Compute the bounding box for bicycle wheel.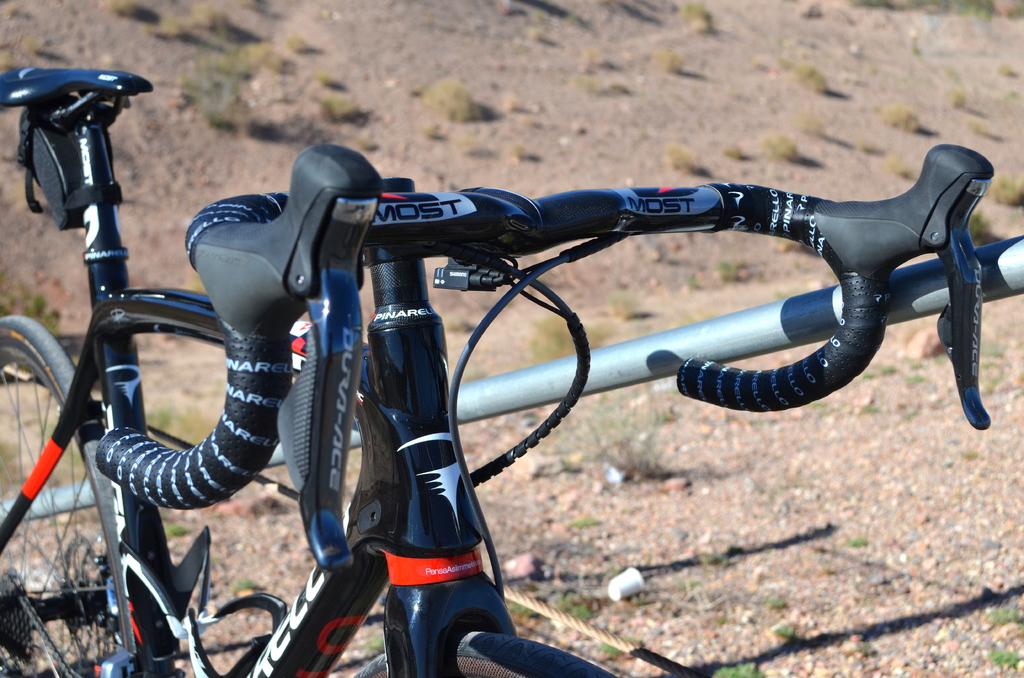
[left=0, top=318, right=135, bottom=677].
